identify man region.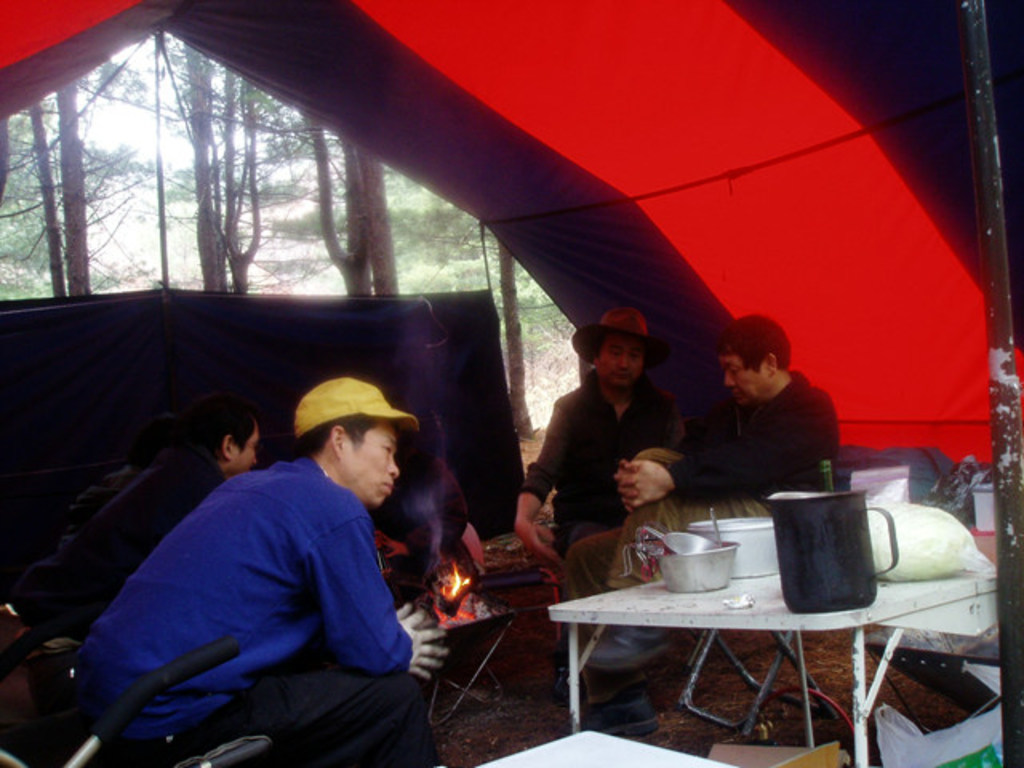
Region: bbox=(493, 304, 685, 693).
